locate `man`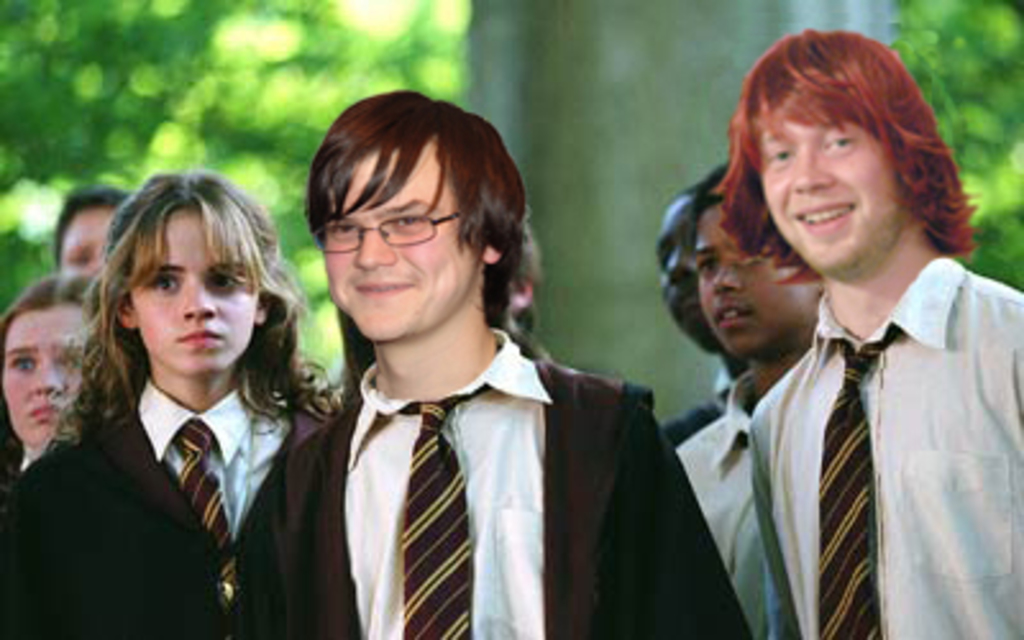
[51,182,133,284]
